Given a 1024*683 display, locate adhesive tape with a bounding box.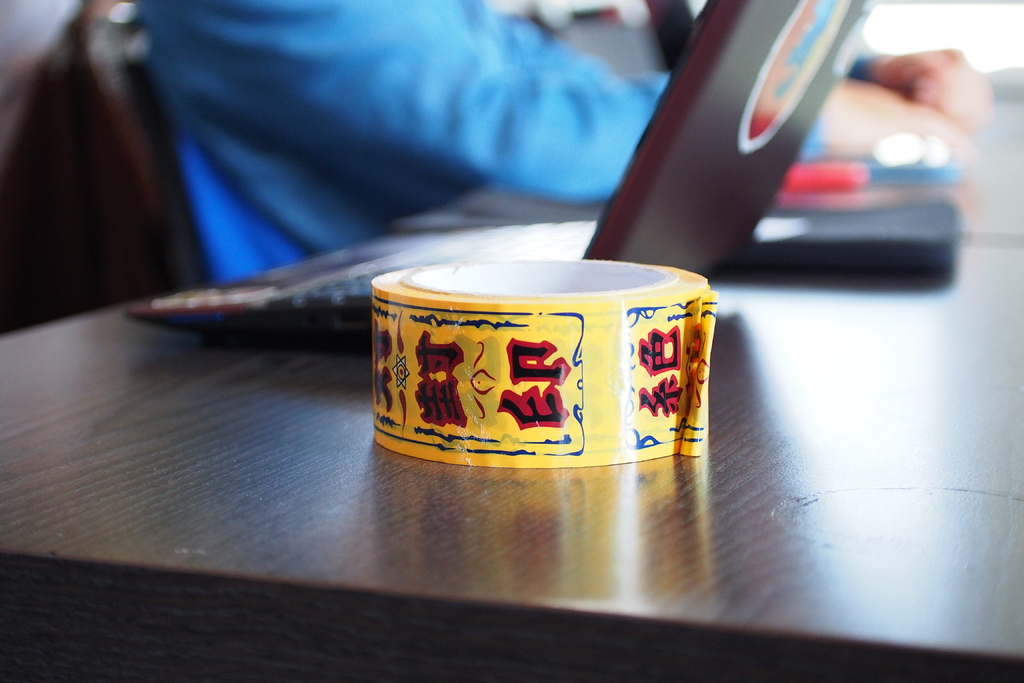
Located: bbox(367, 252, 717, 467).
